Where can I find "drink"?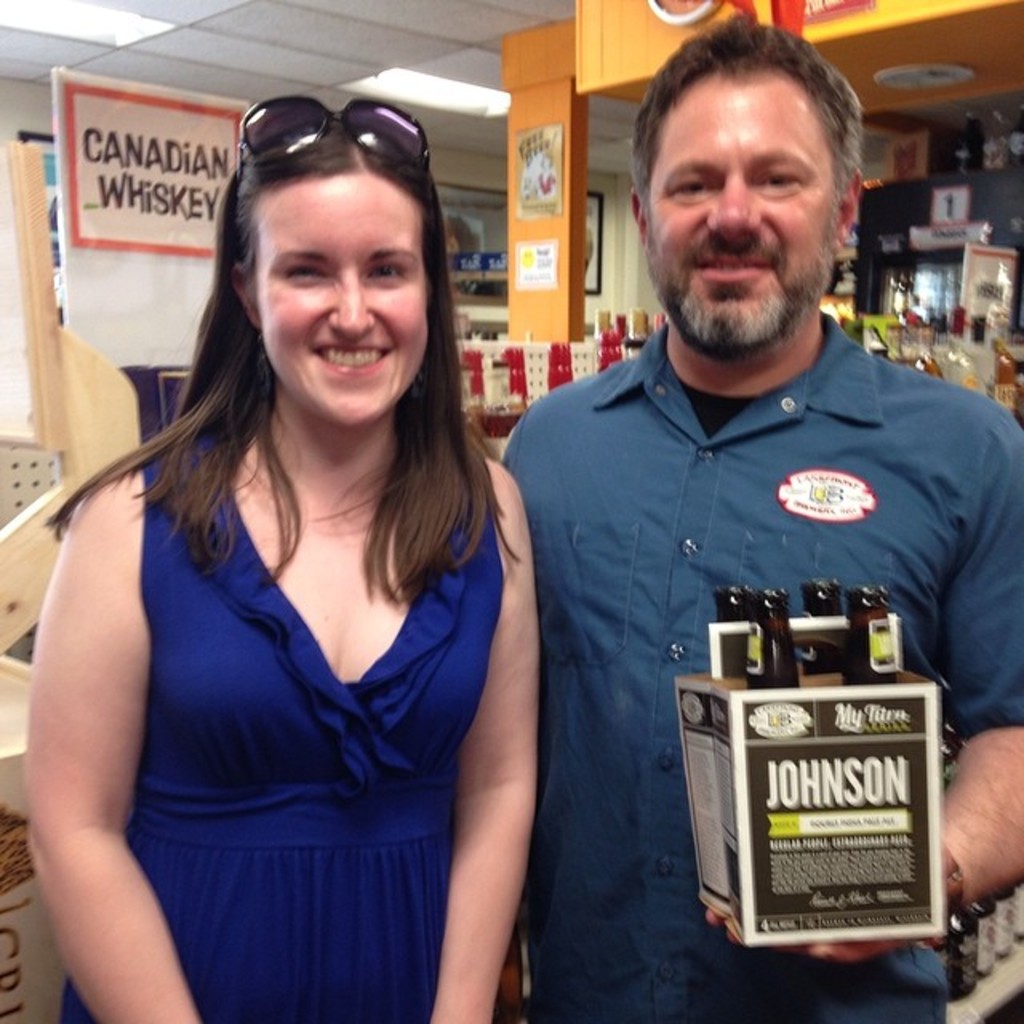
You can find it at BBox(800, 581, 843, 678).
